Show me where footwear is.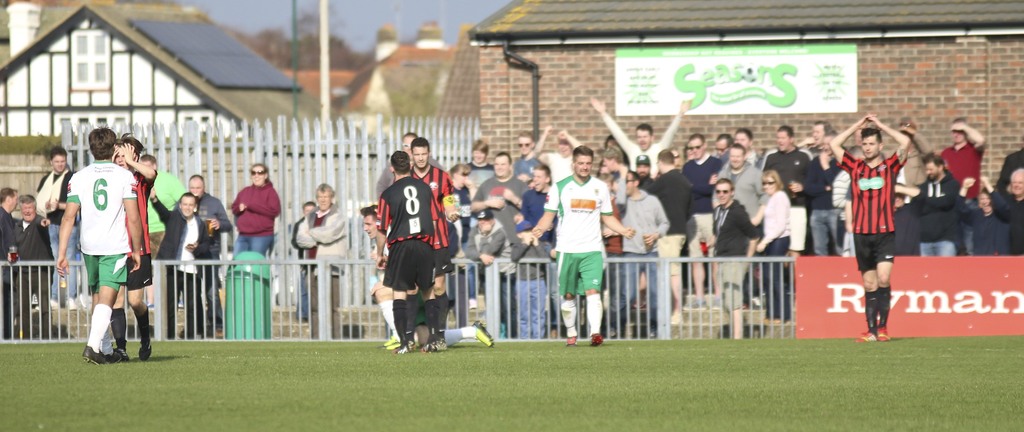
footwear is at rect(115, 347, 132, 359).
